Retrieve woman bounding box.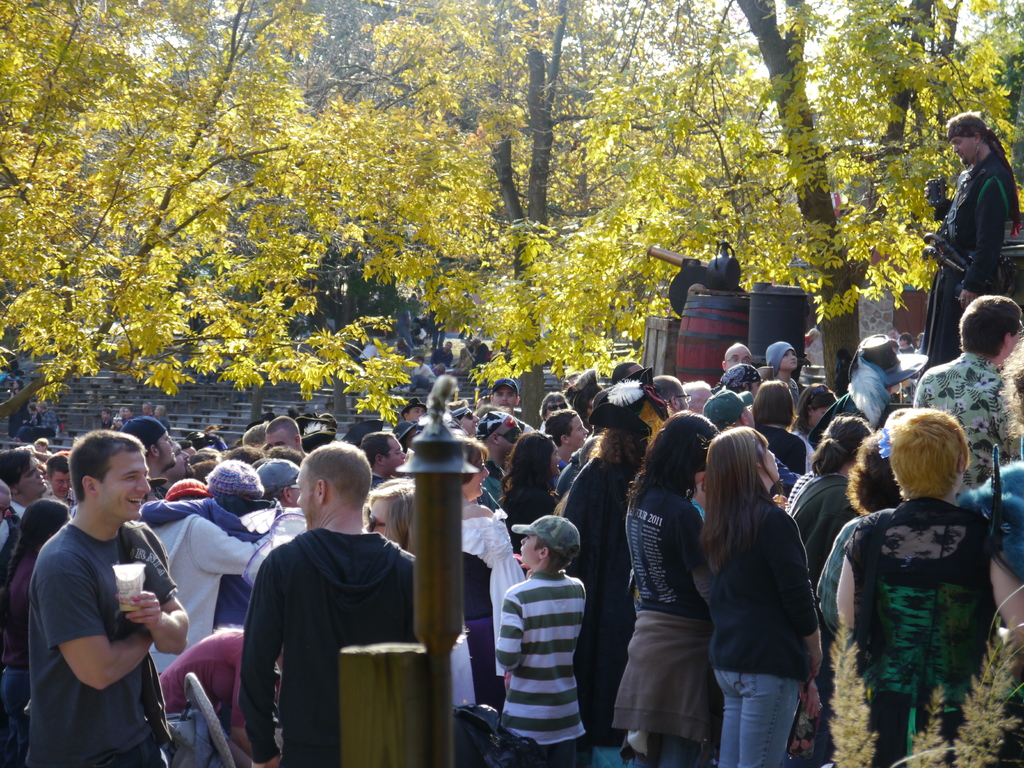
Bounding box: [x1=458, y1=434, x2=518, y2=721].
